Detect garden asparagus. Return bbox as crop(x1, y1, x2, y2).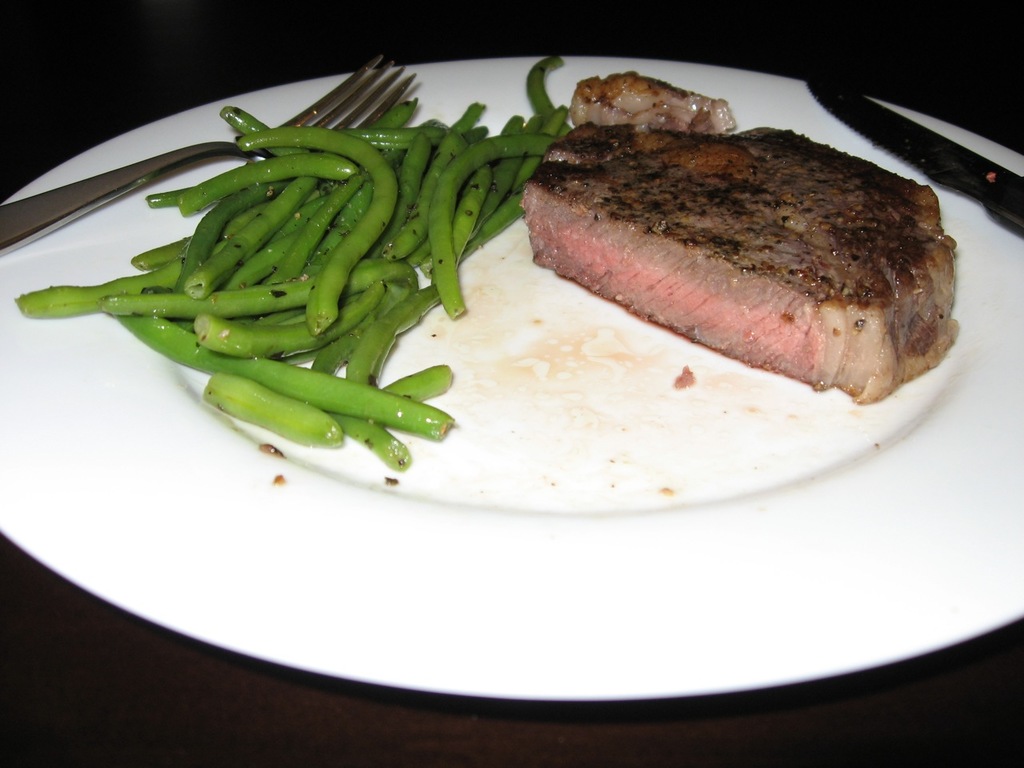
crop(97, 98, 532, 467).
